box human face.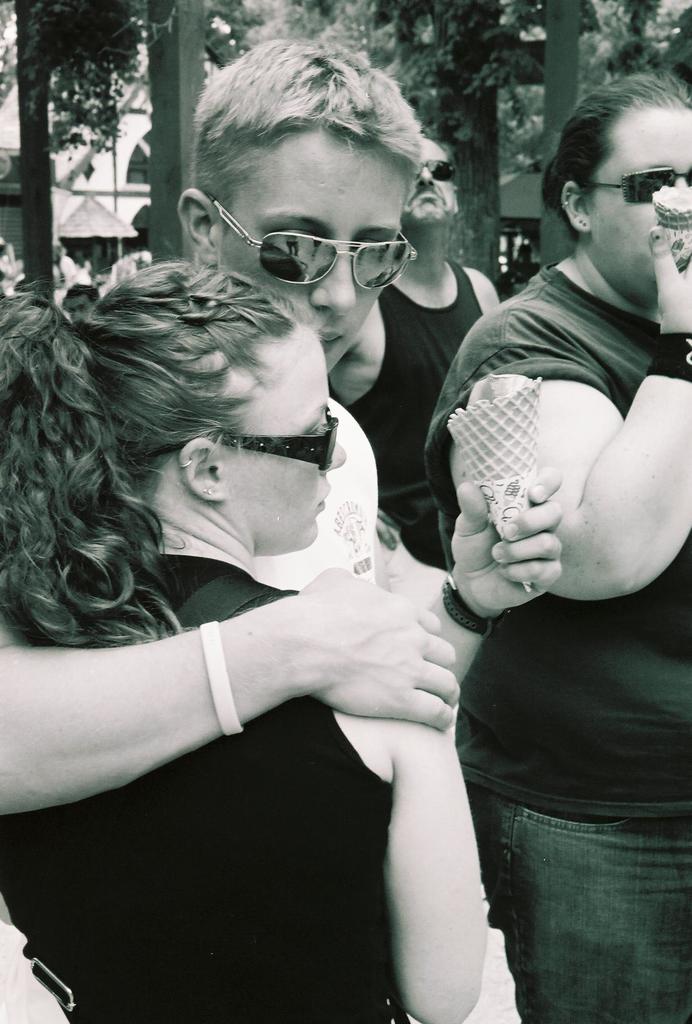
l=592, t=111, r=691, b=301.
